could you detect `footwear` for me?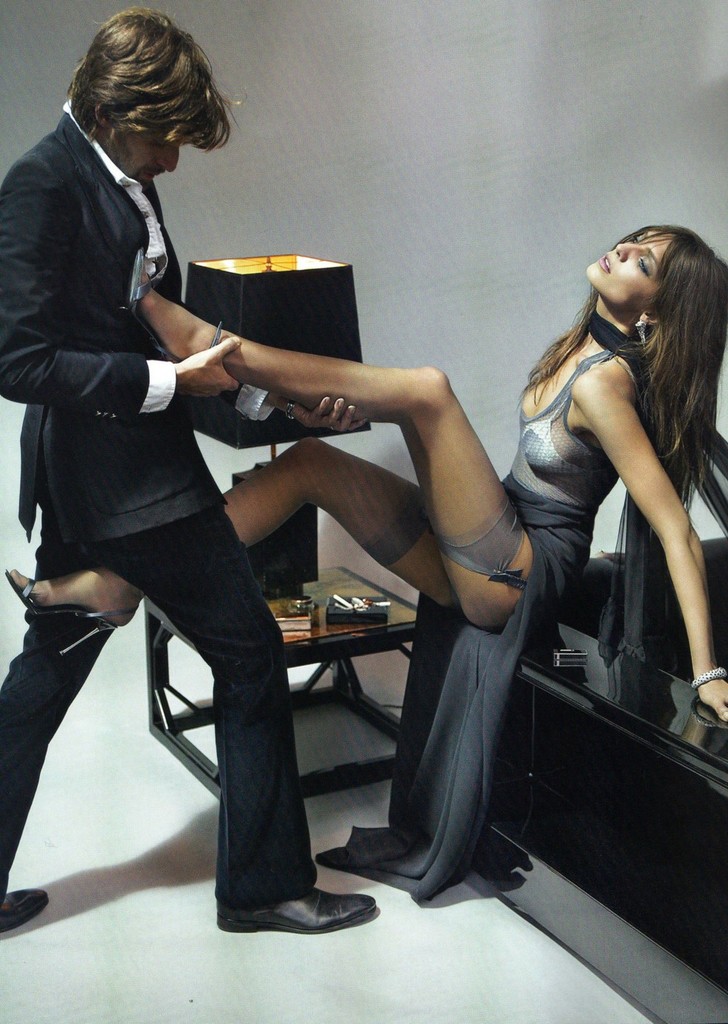
Detection result: l=0, t=886, r=52, b=937.
